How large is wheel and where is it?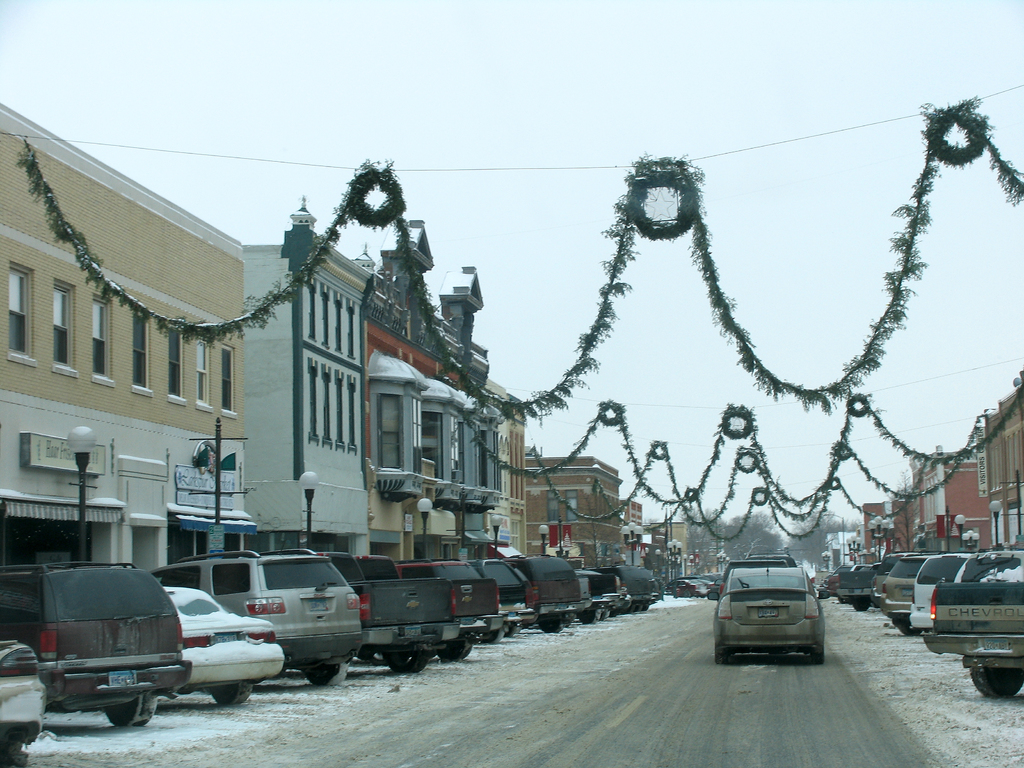
Bounding box: bbox=(682, 588, 691, 597).
